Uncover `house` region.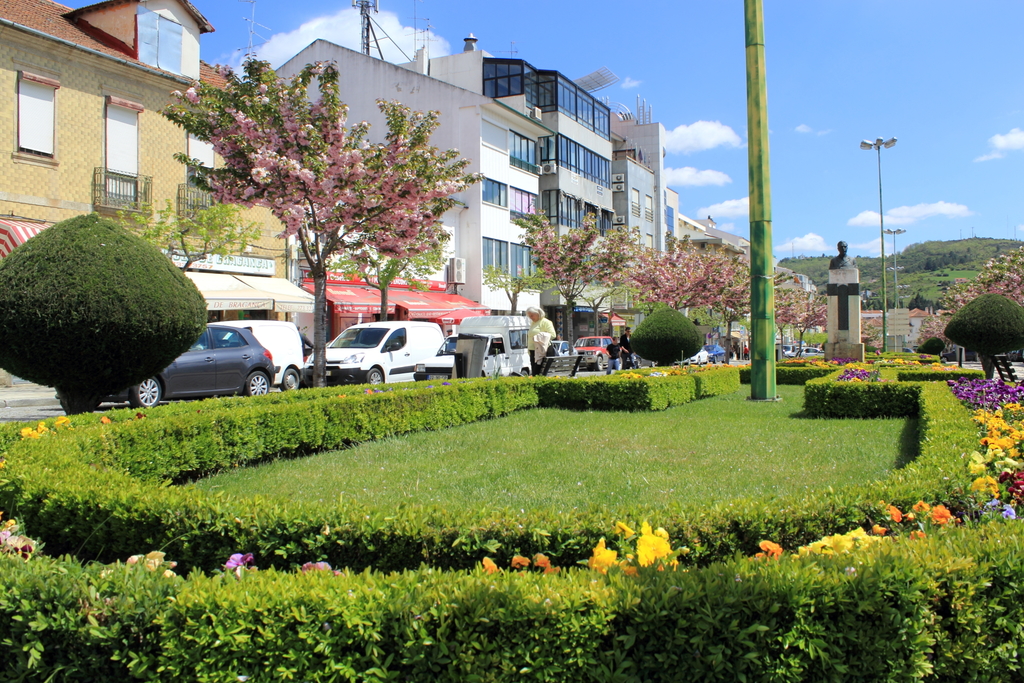
Uncovered: rect(709, 236, 840, 306).
